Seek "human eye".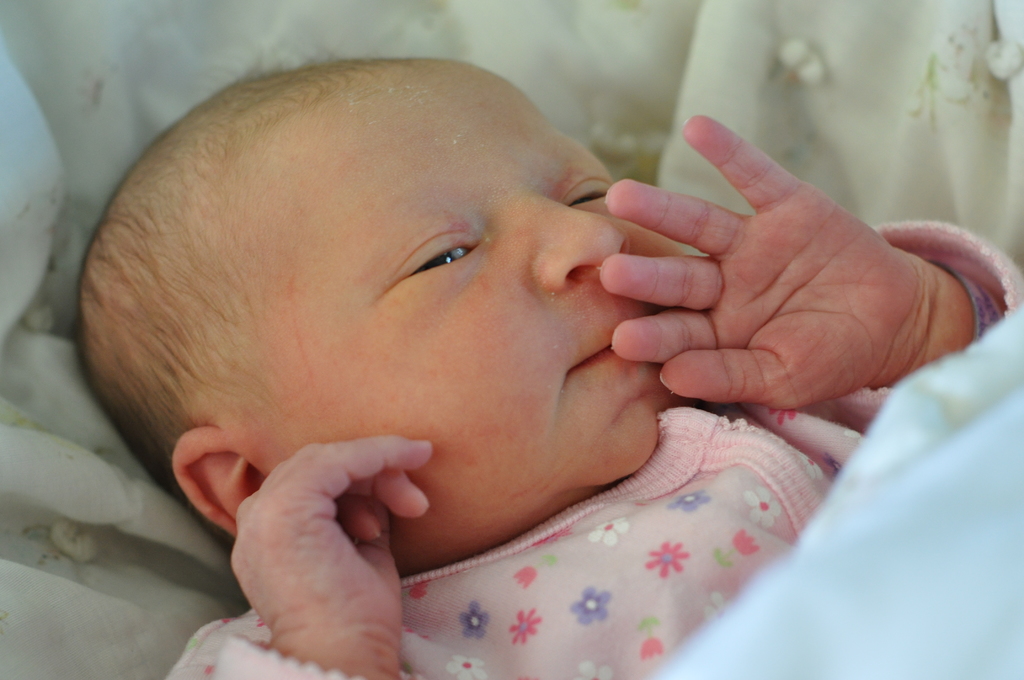
[372, 236, 481, 299].
